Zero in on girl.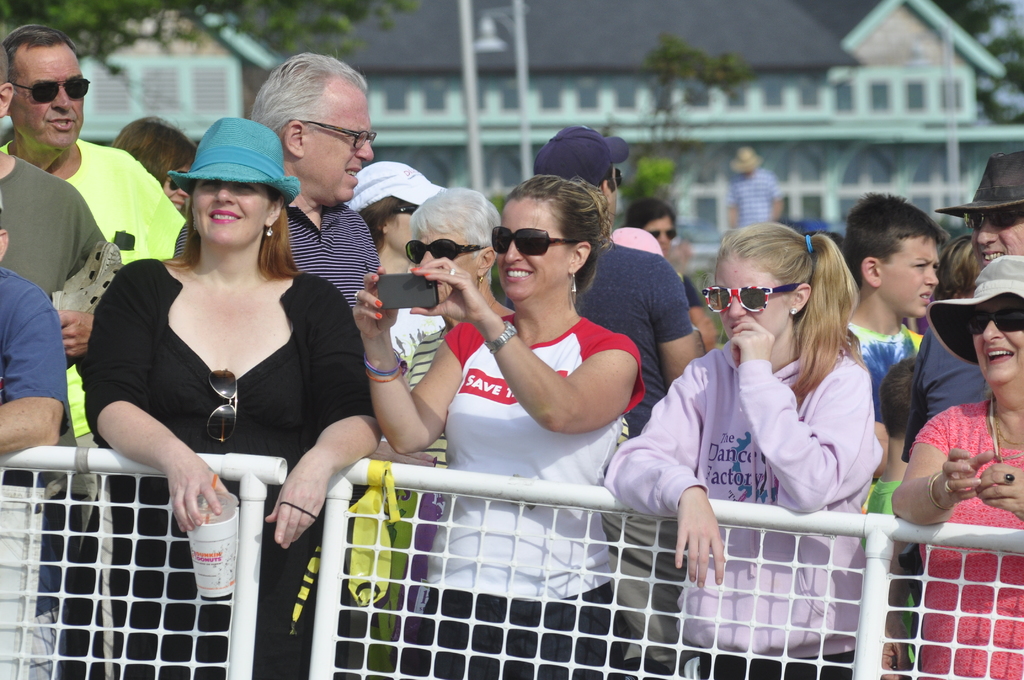
Zeroed in: <bbox>100, 115, 371, 677</bbox>.
